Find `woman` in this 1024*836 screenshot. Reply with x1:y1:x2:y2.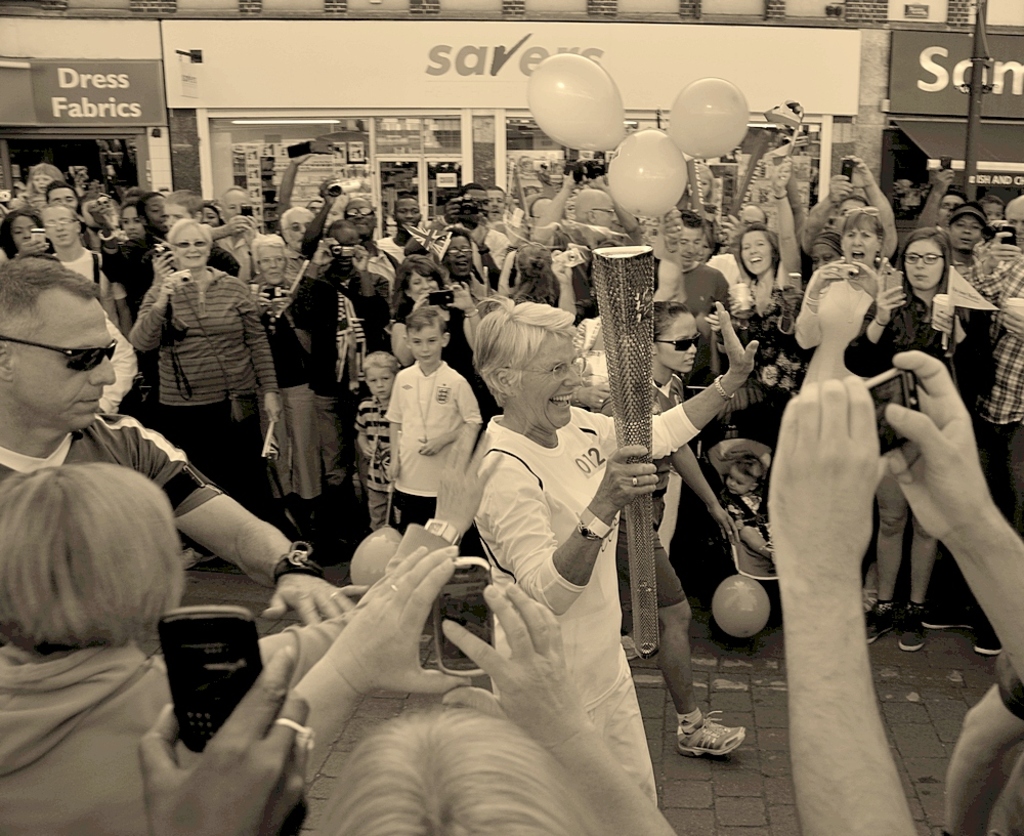
602:300:739:758.
